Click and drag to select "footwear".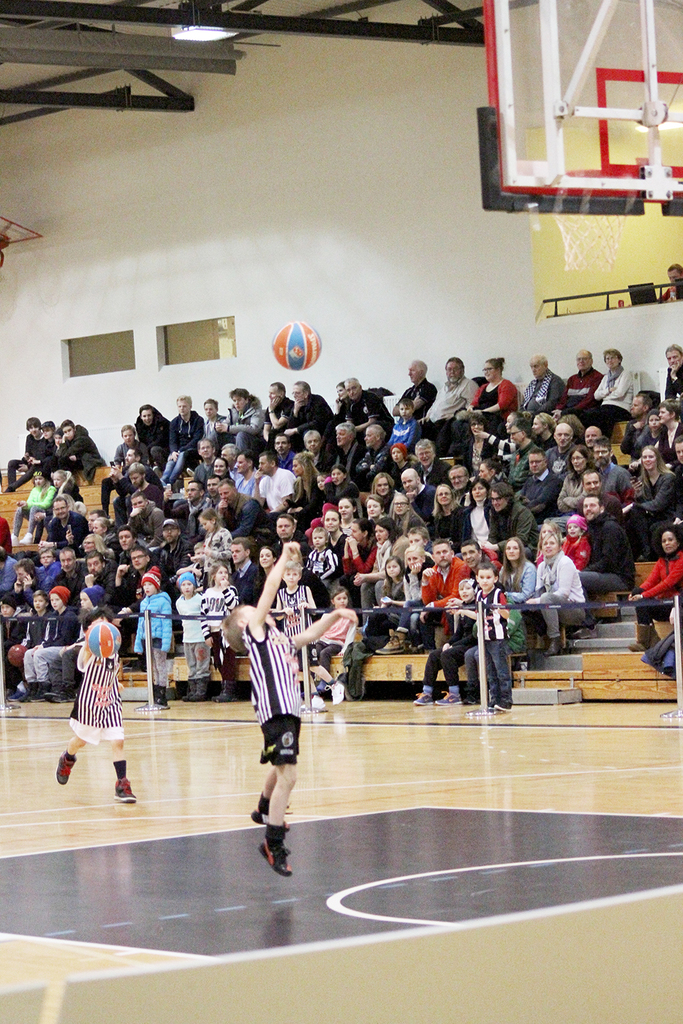
Selection: BBox(249, 806, 292, 836).
